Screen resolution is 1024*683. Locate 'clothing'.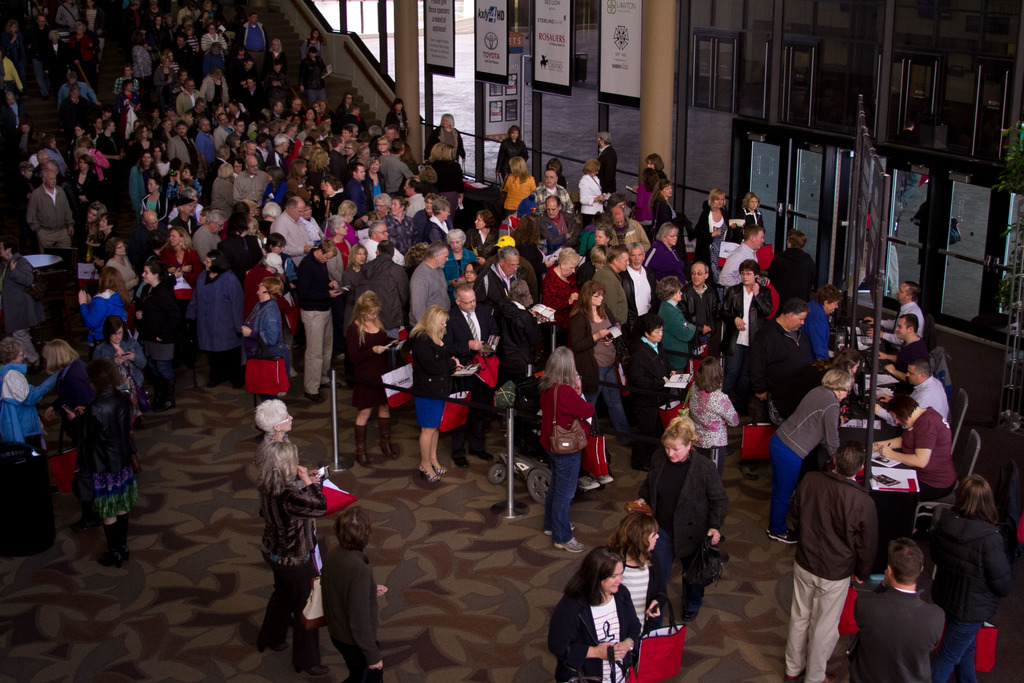
box(611, 344, 664, 435).
